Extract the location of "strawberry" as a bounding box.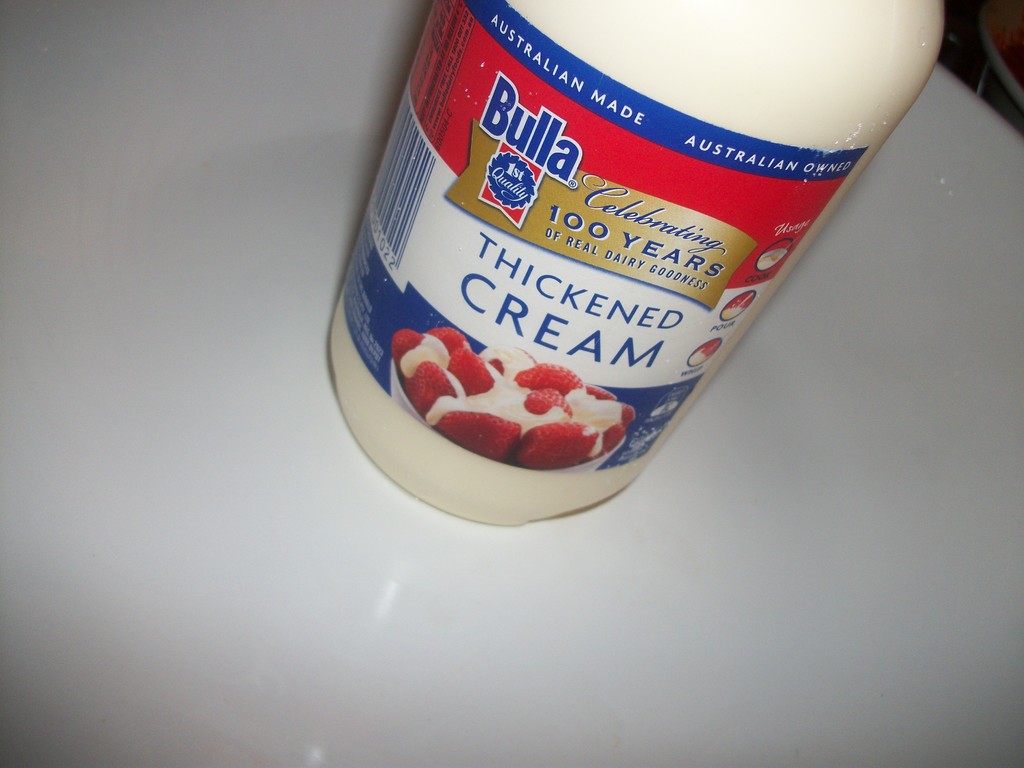
locate(445, 344, 499, 399).
